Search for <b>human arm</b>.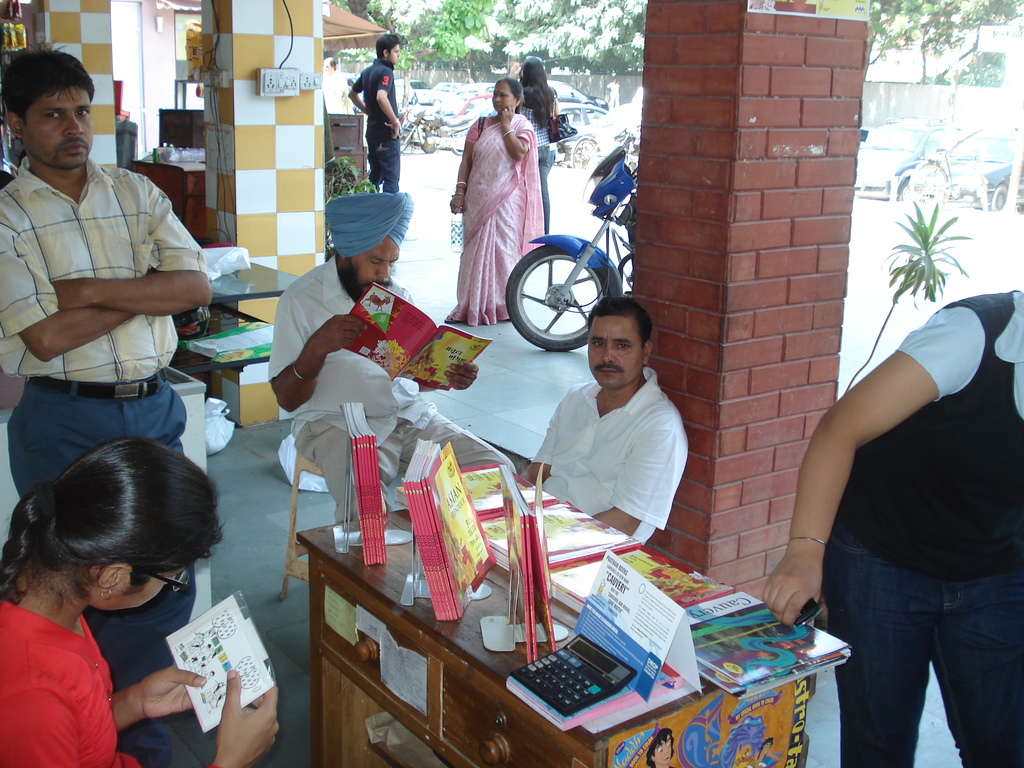
Found at [x1=375, y1=70, x2=403, y2=140].
